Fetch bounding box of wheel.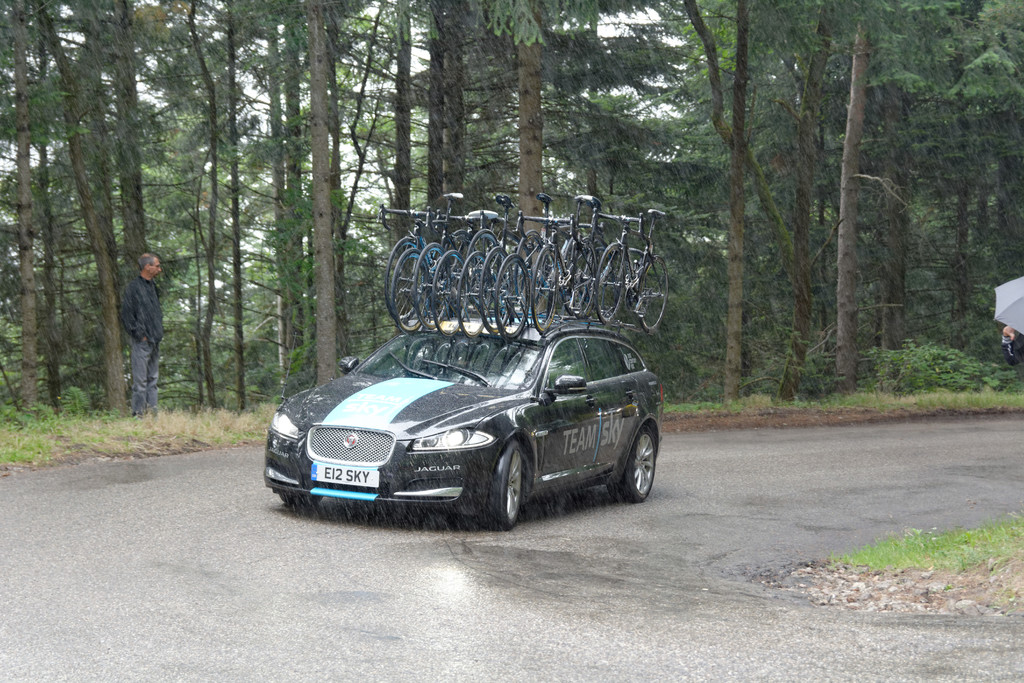
Bbox: (left=391, top=248, right=430, bottom=334).
